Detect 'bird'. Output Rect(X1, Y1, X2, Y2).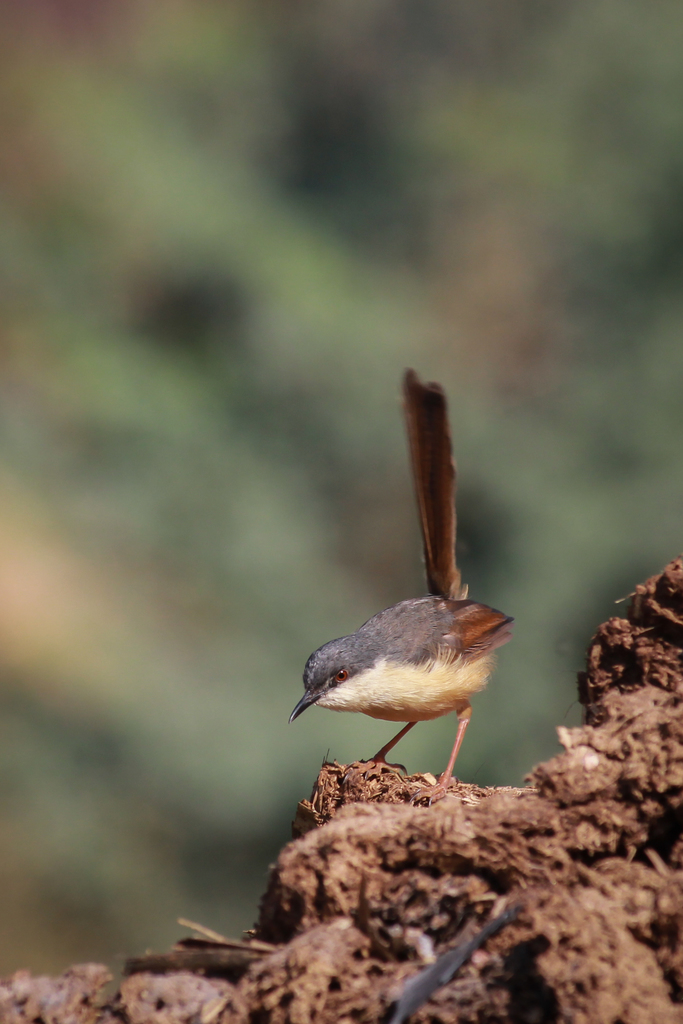
Rect(291, 356, 518, 825).
